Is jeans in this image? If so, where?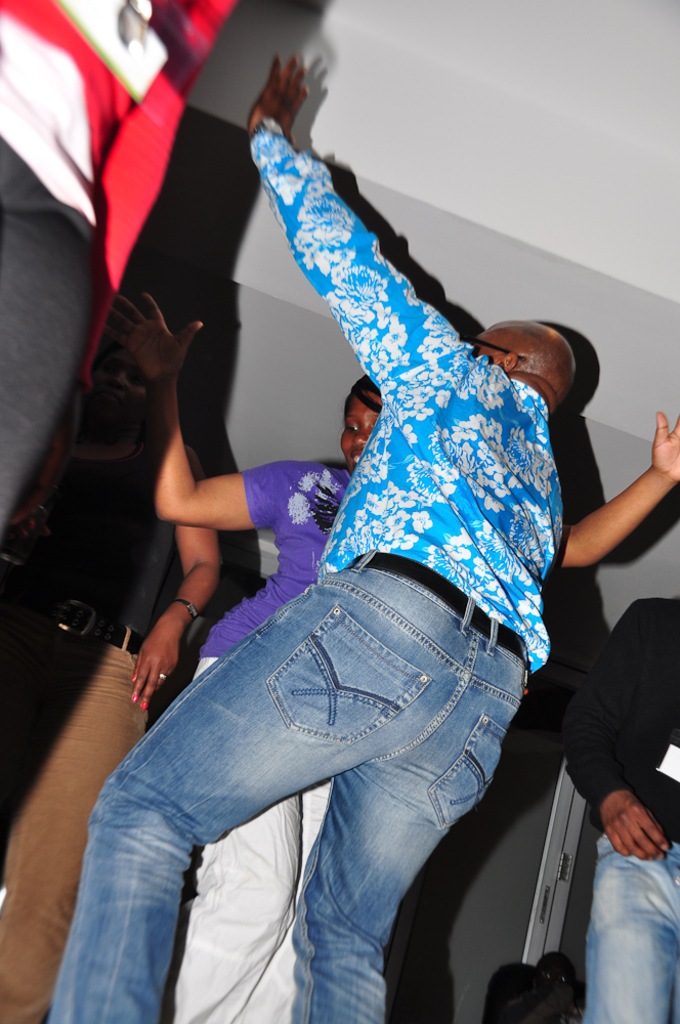
Yes, at [x1=48, y1=549, x2=534, y2=1023].
